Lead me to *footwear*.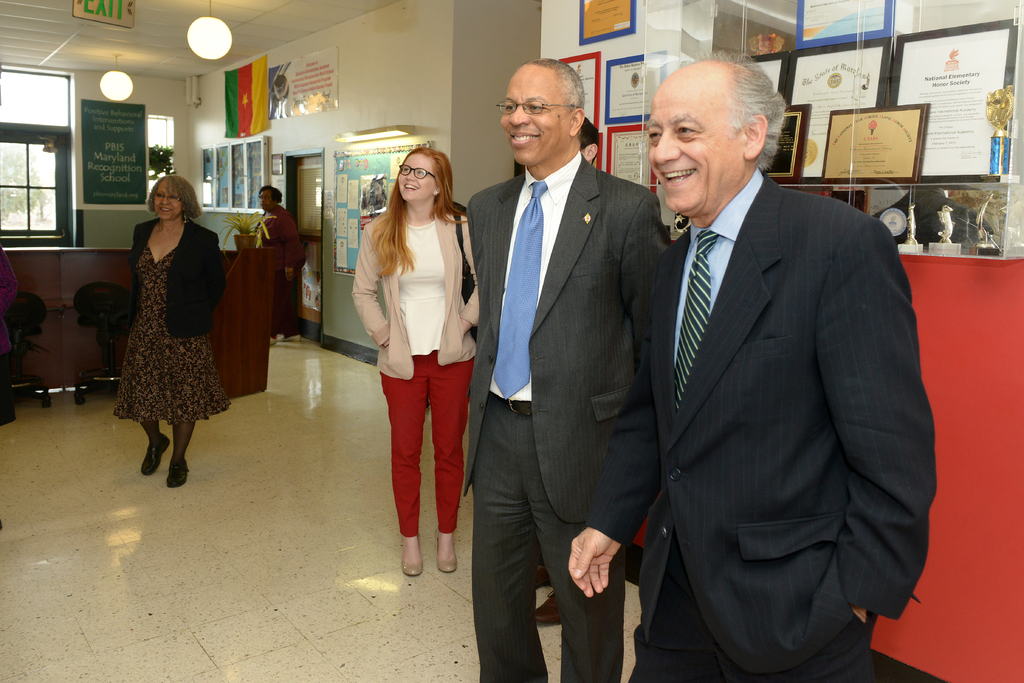
Lead to region(535, 592, 560, 625).
